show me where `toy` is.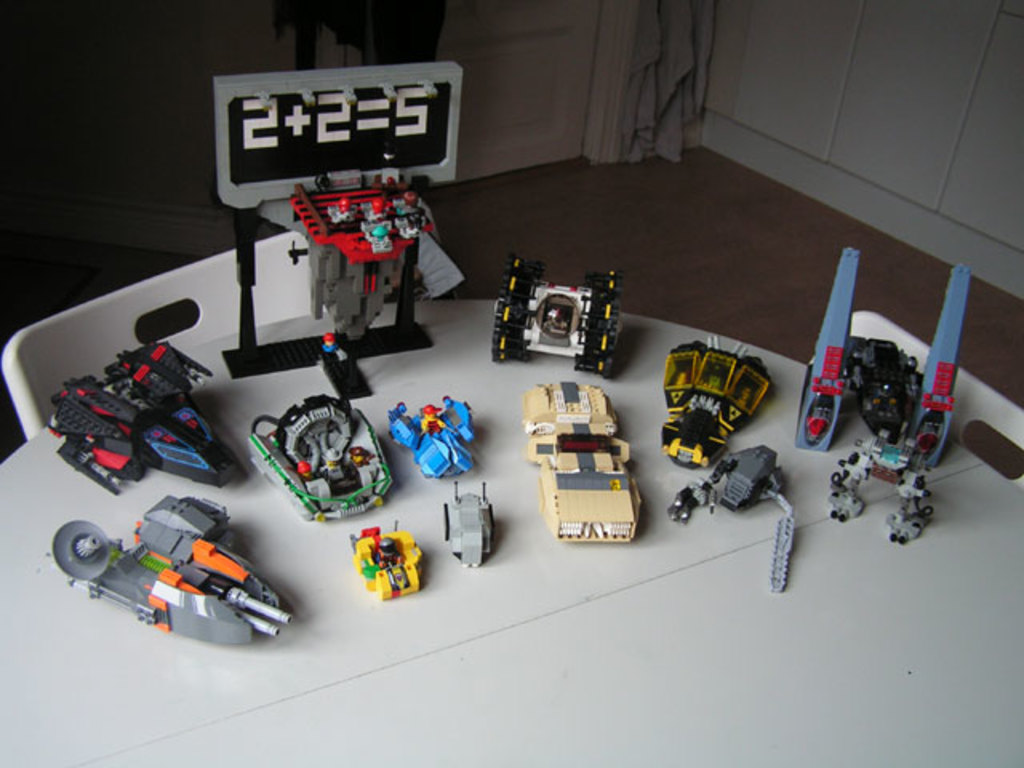
`toy` is at 667, 440, 795, 590.
